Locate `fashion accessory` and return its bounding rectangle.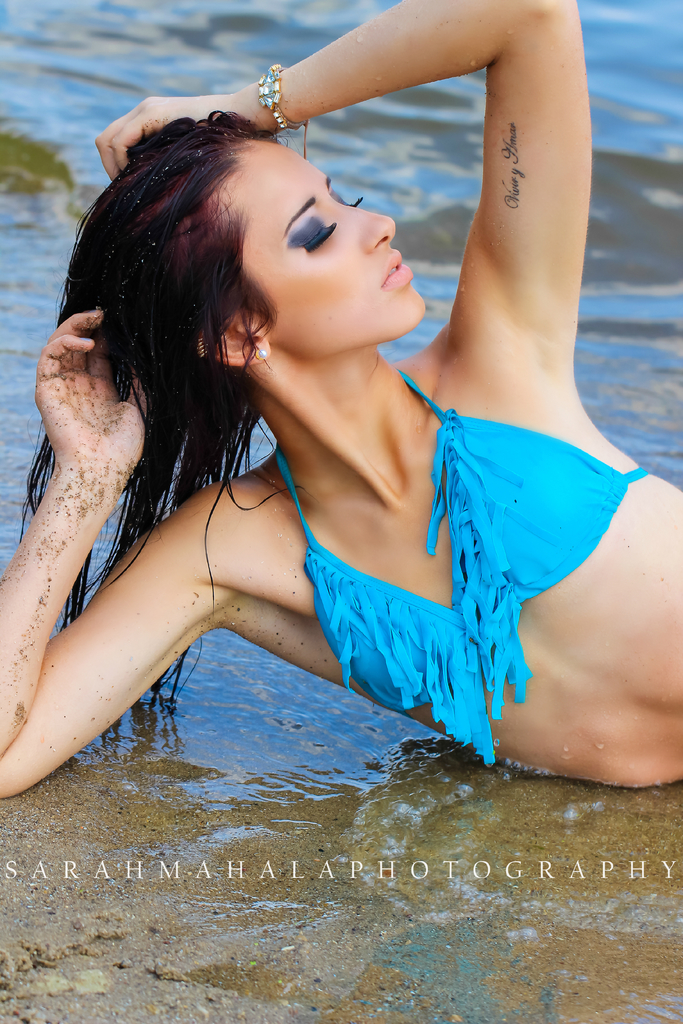
pyautogui.locateOnScreen(256, 61, 313, 159).
